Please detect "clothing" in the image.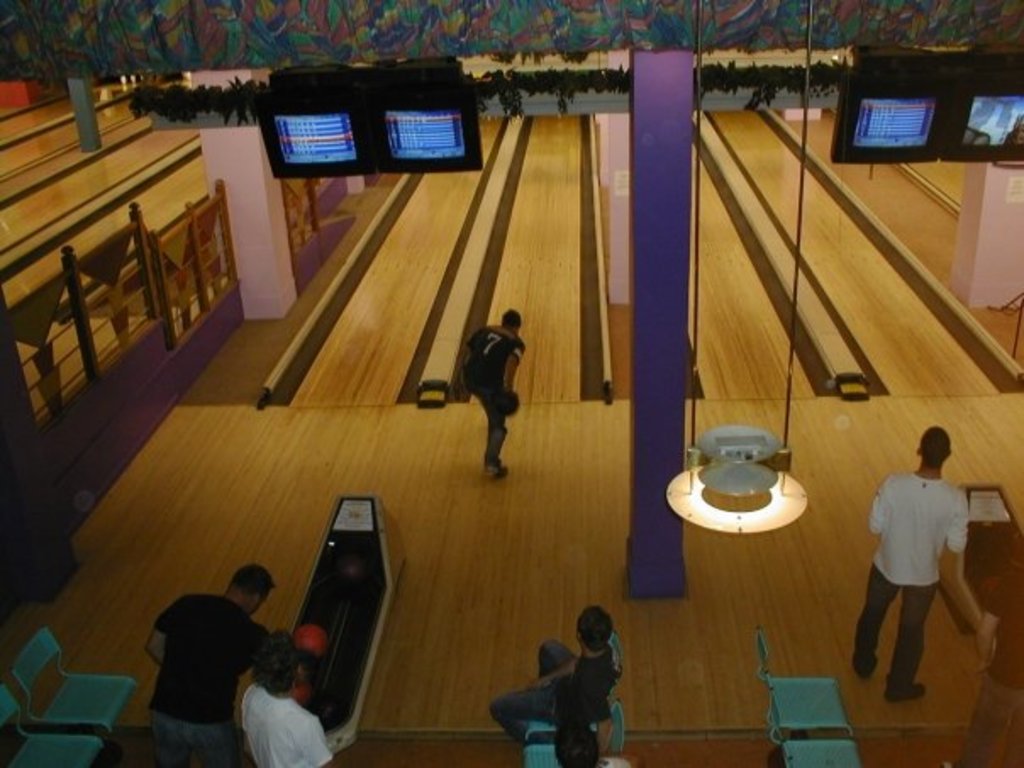
<bbox>865, 461, 980, 588</bbox>.
